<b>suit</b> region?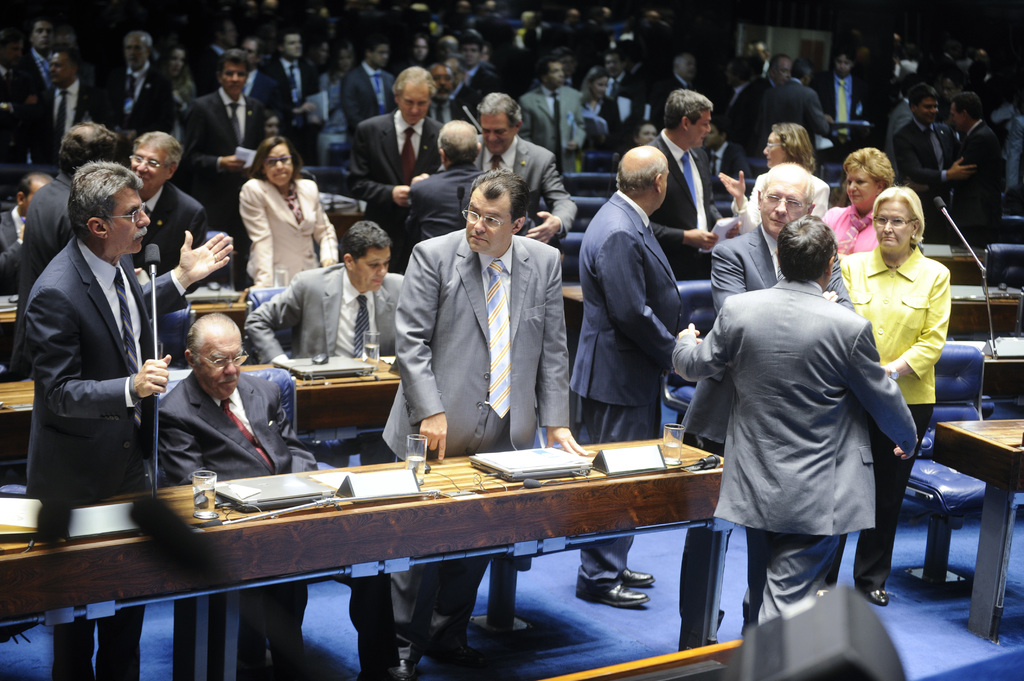
l=341, t=109, r=451, b=232
